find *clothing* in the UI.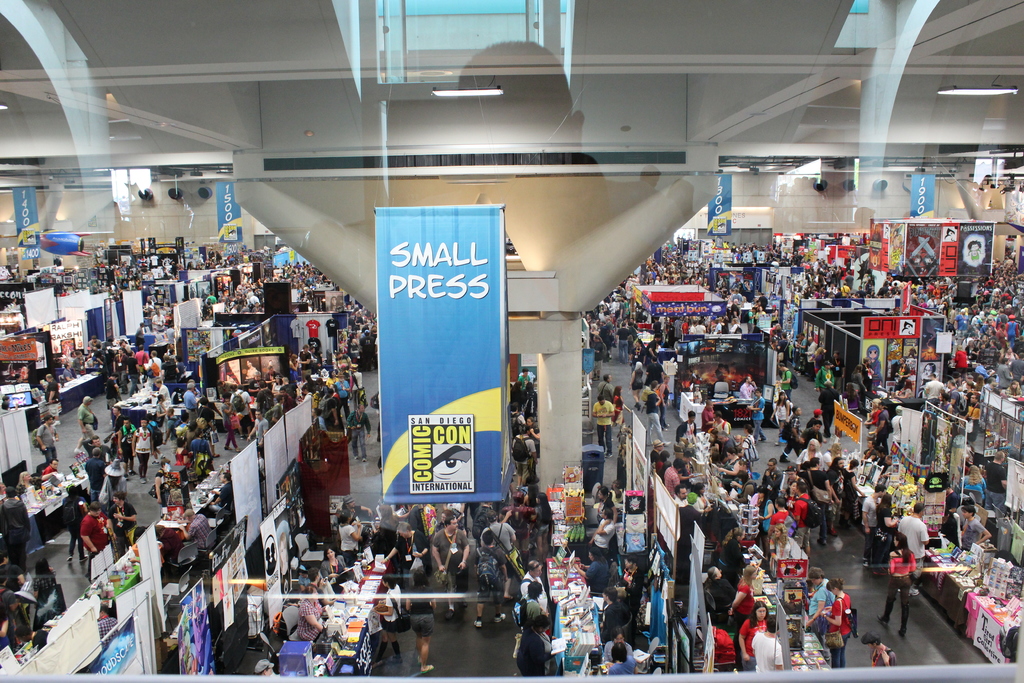
UI element at (left=827, top=594, right=851, bottom=670).
